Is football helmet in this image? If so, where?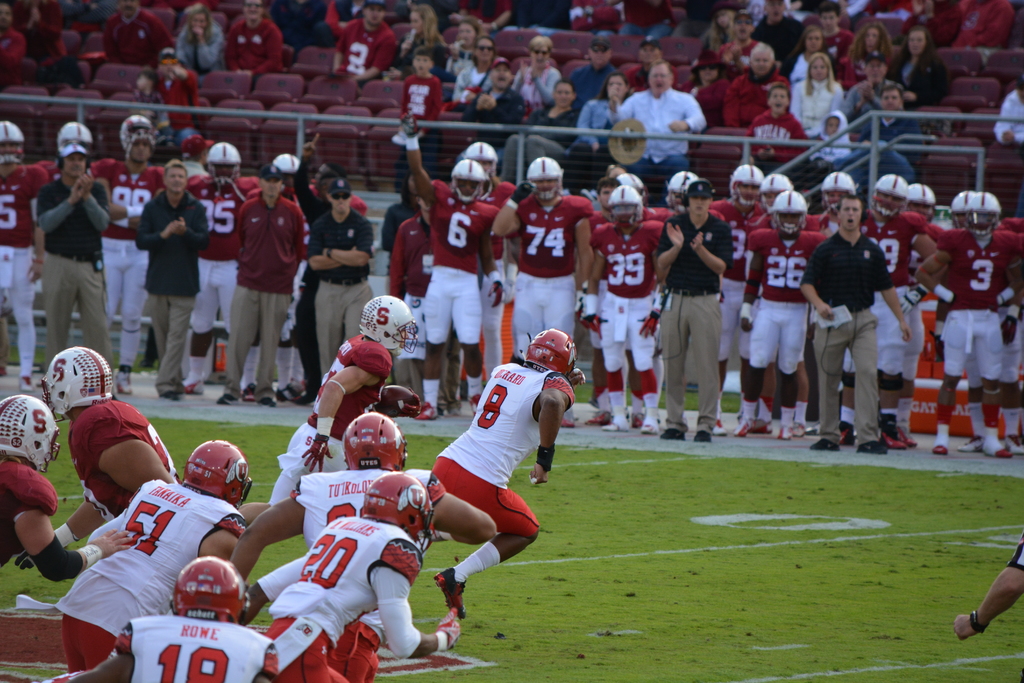
Yes, at bbox=(358, 292, 424, 349).
